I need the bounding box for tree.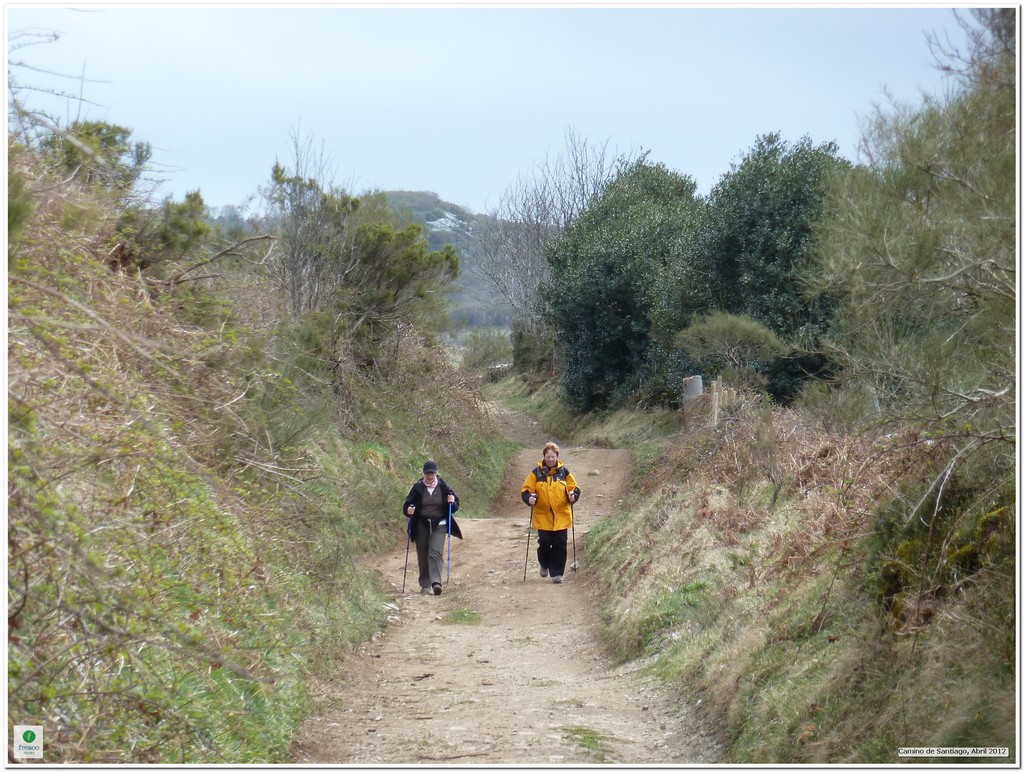
Here it is: rect(44, 122, 214, 270).
